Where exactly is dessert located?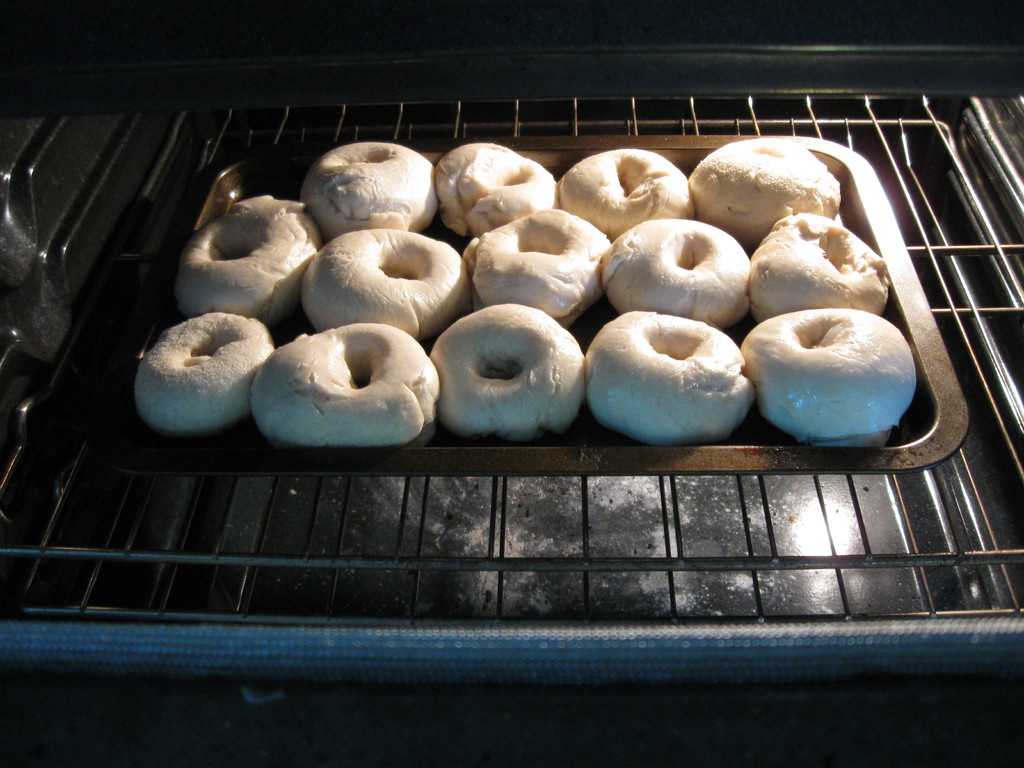
Its bounding box is (303,141,433,240).
